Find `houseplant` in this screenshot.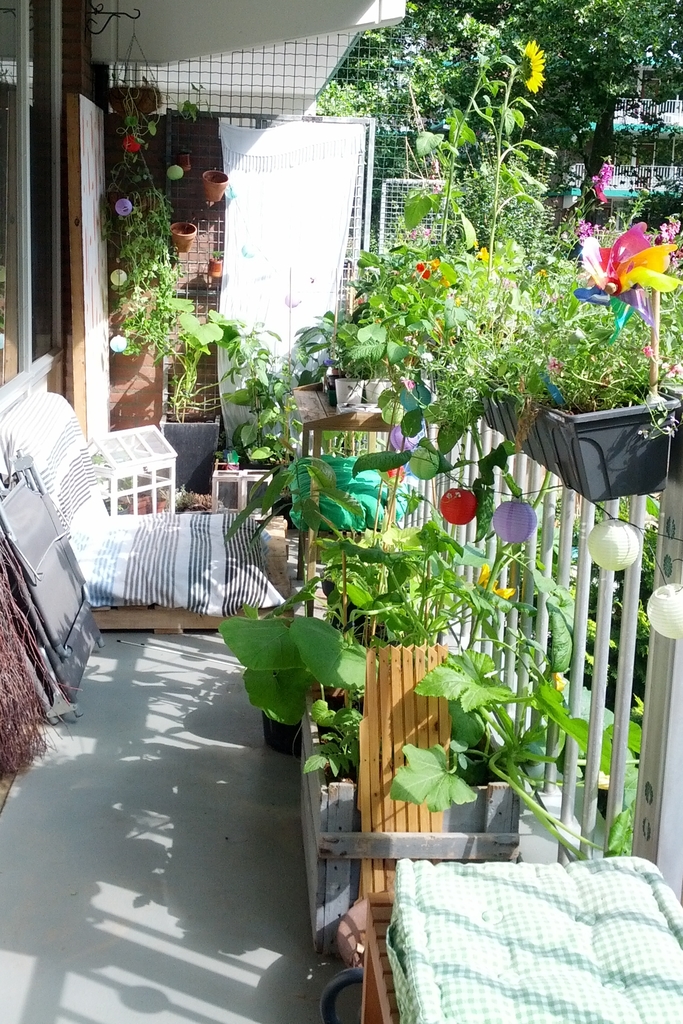
The bounding box for `houseplant` is (286,632,607,945).
